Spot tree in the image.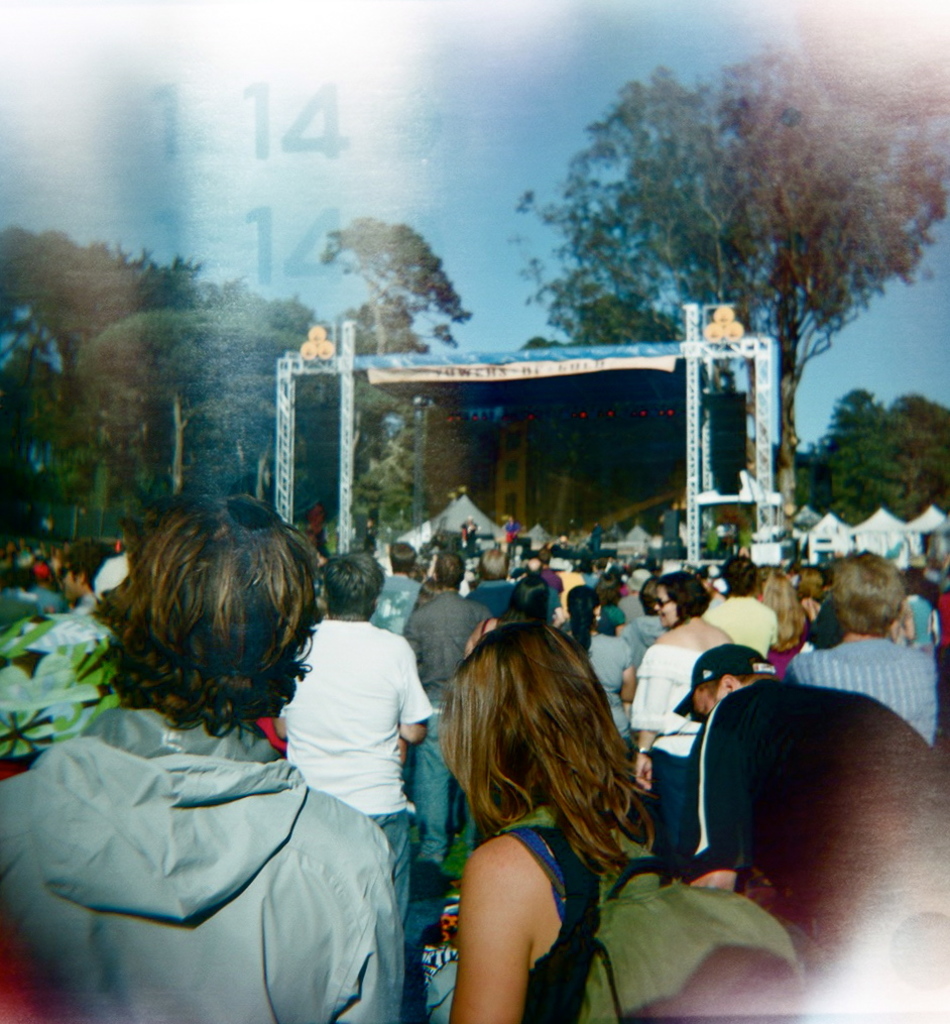
tree found at box=[524, 44, 933, 501].
